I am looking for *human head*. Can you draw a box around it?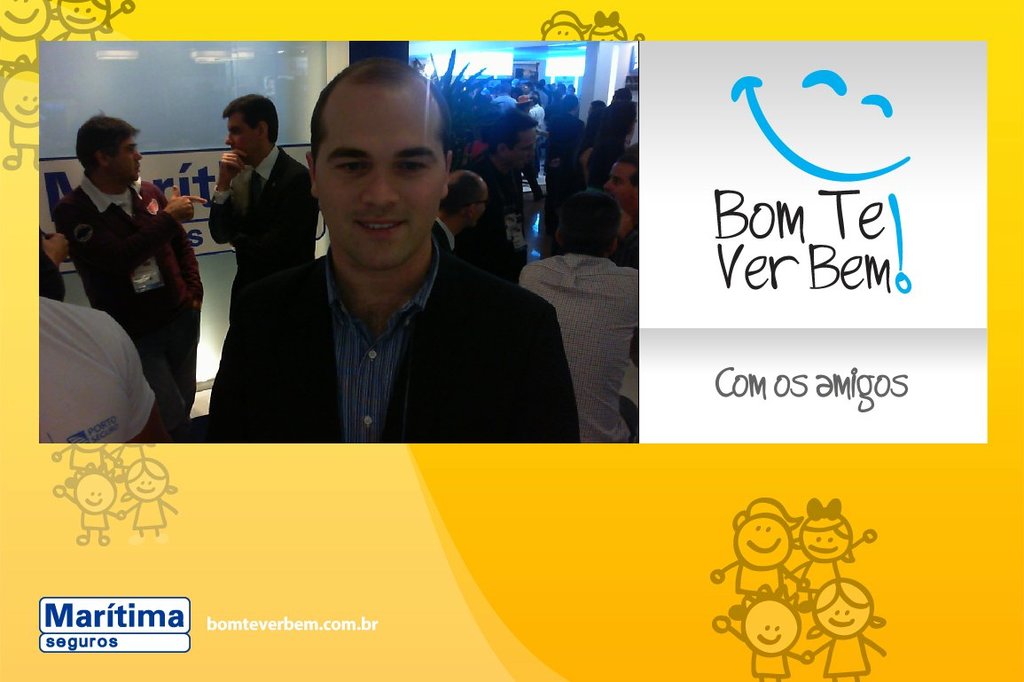
Sure, the bounding box is region(437, 171, 488, 237).
